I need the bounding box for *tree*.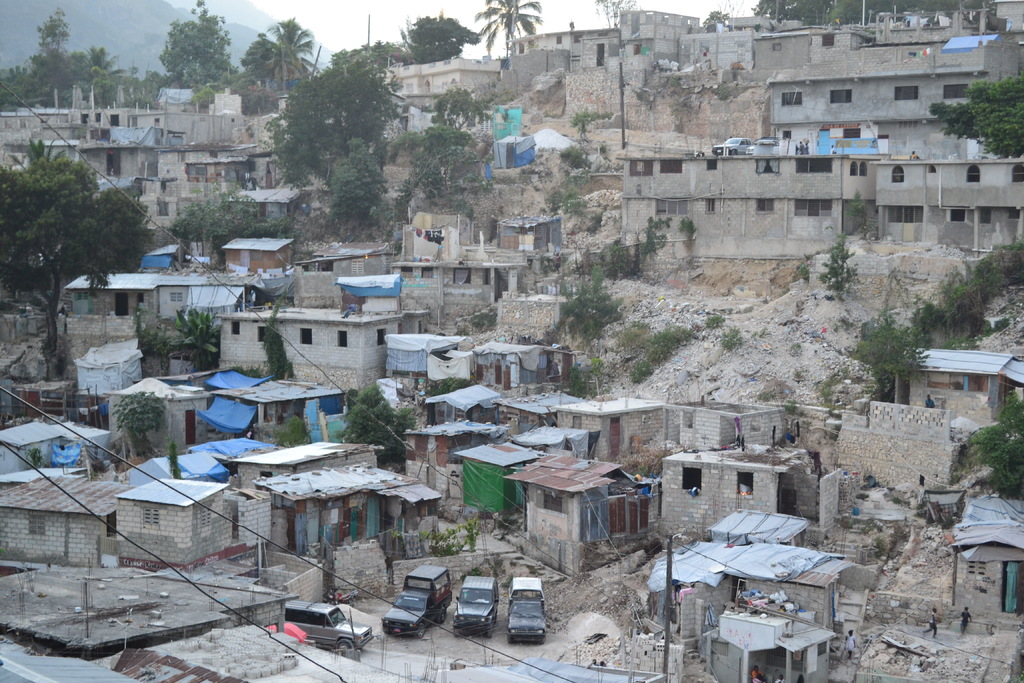
Here it is: detection(259, 320, 297, 381).
